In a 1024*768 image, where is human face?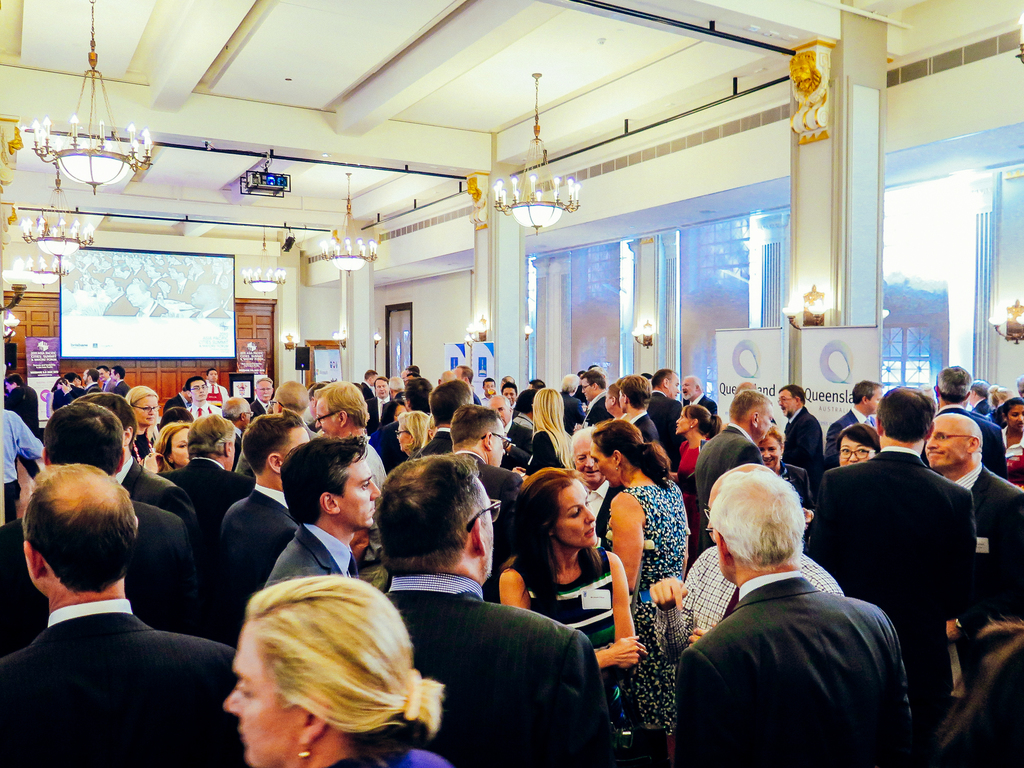
bbox=(286, 428, 311, 459).
